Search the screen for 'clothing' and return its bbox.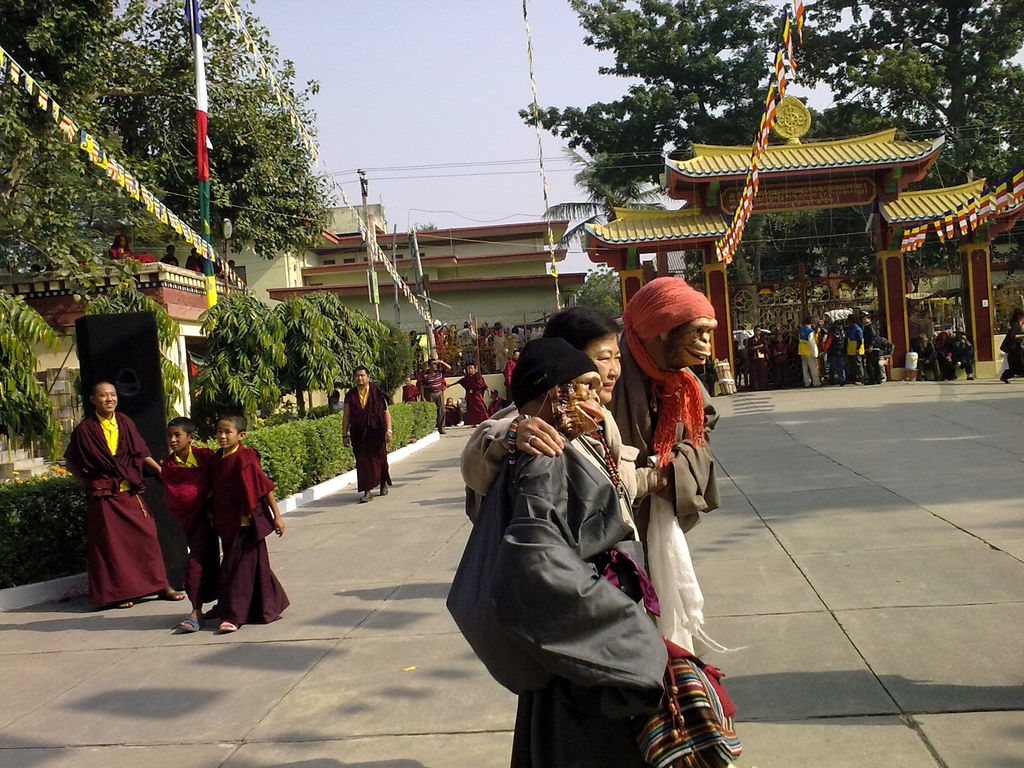
Found: locate(477, 328, 490, 365).
